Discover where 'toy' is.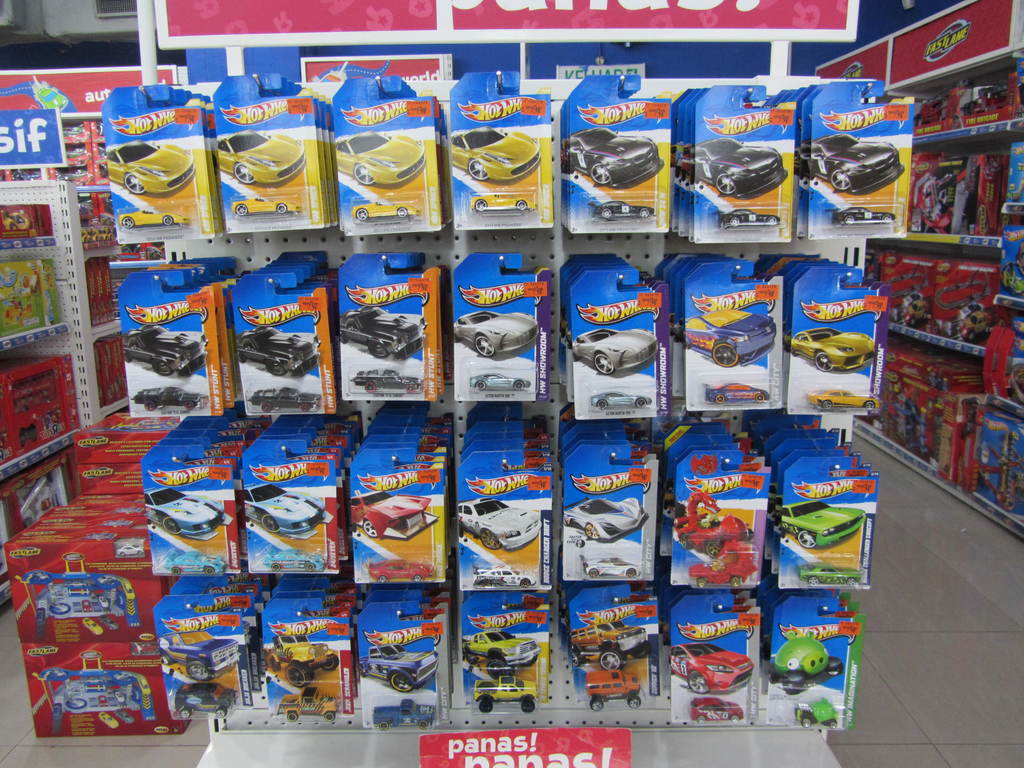
Discovered at <bbox>167, 551, 225, 573</bbox>.
